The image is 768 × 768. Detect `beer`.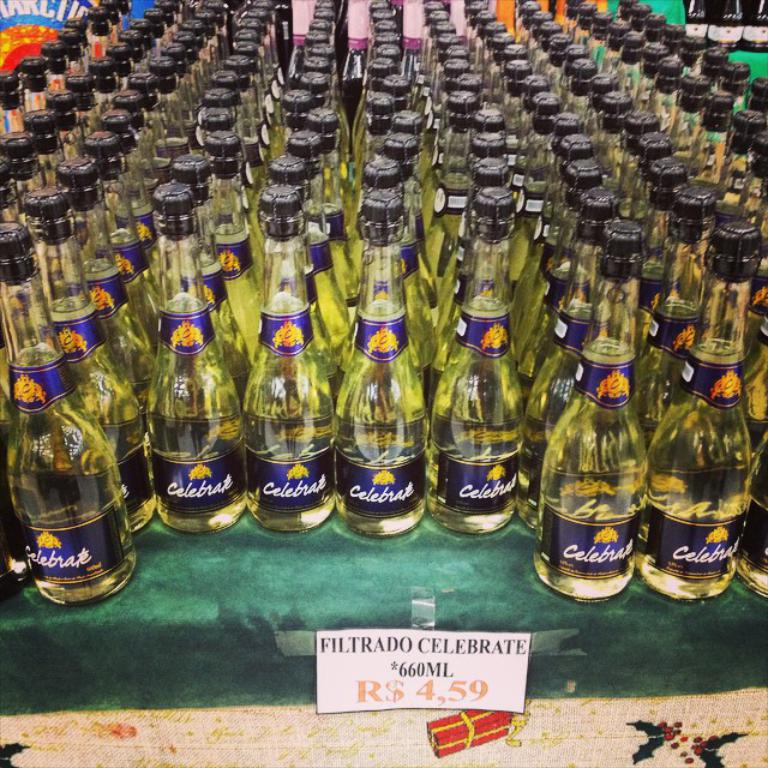
Detection: {"x1": 618, "y1": 106, "x2": 665, "y2": 182}.
